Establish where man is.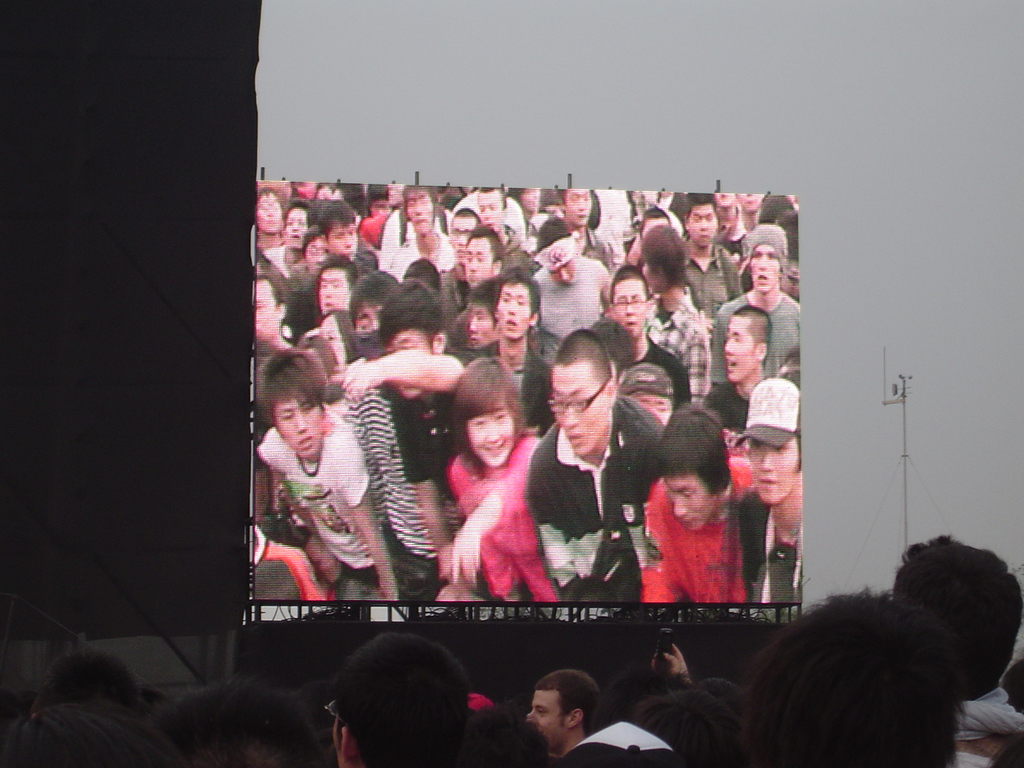
Established at <box>498,669,619,767</box>.
